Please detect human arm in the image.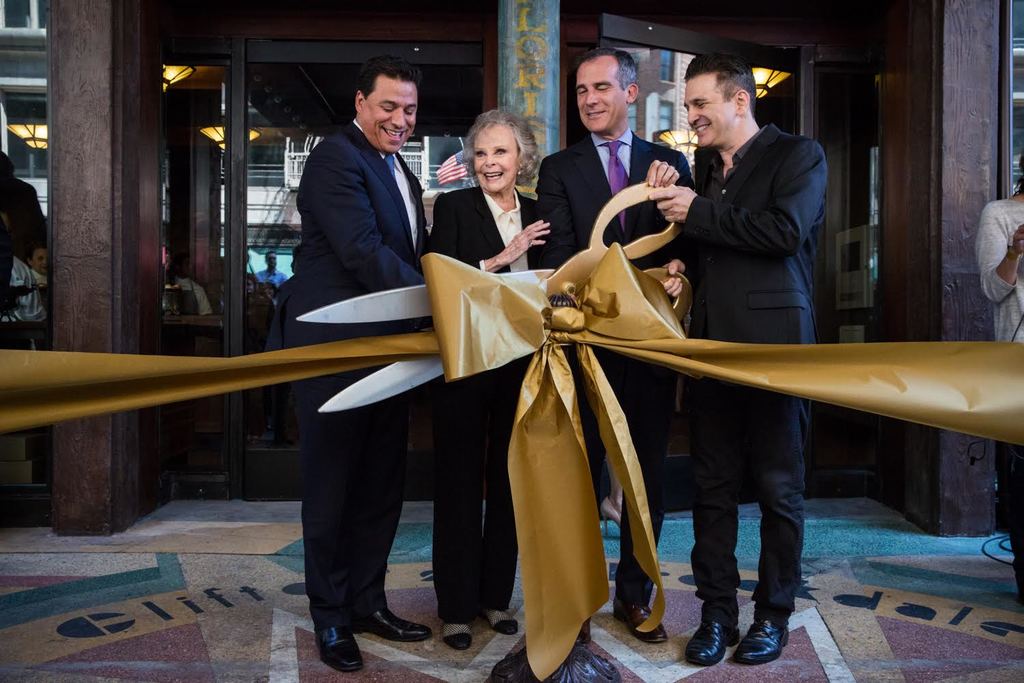
region(663, 247, 693, 298).
